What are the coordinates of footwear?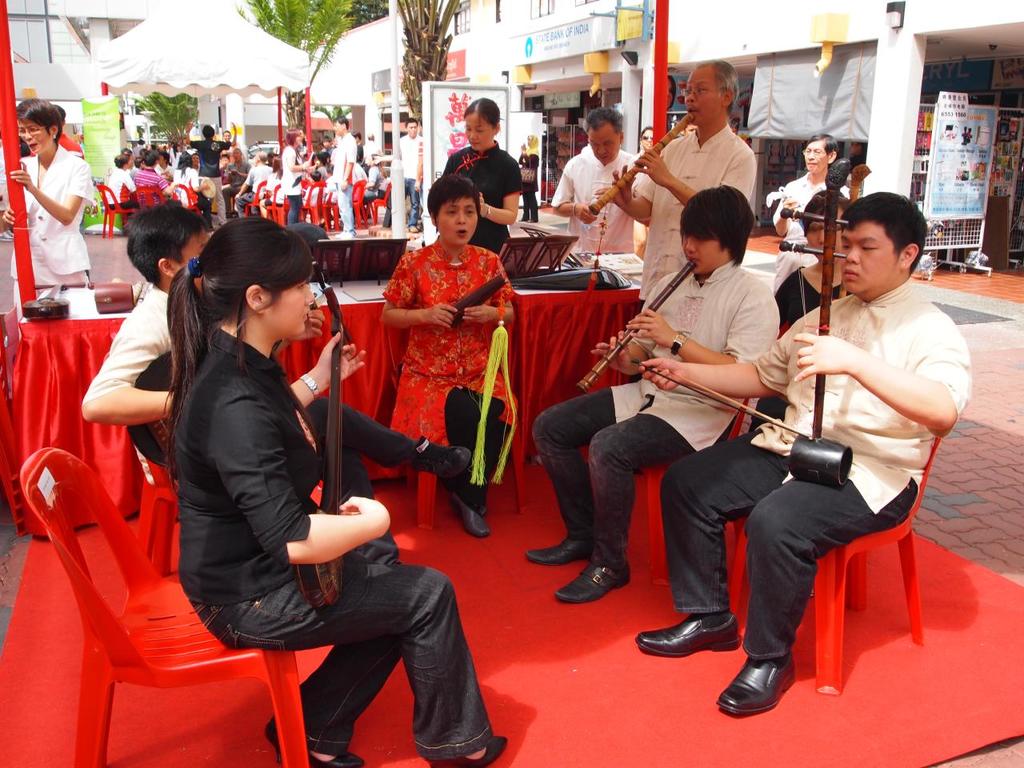
[721,641,802,717].
